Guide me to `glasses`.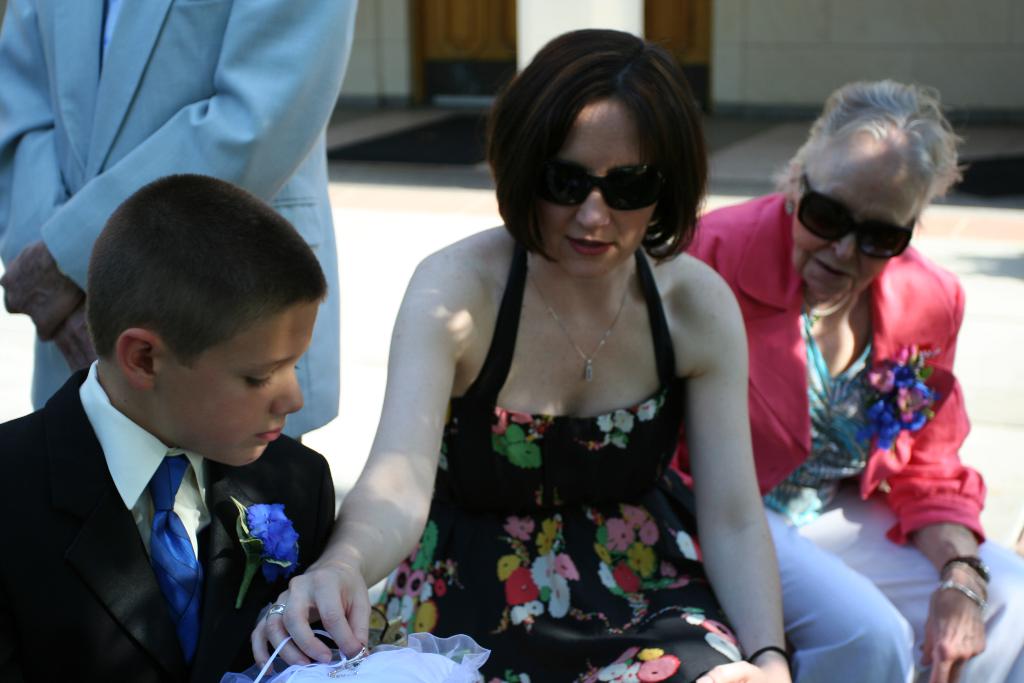
Guidance: {"x1": 792, "y1": 165, "x2": 924, "y2": 259}.
